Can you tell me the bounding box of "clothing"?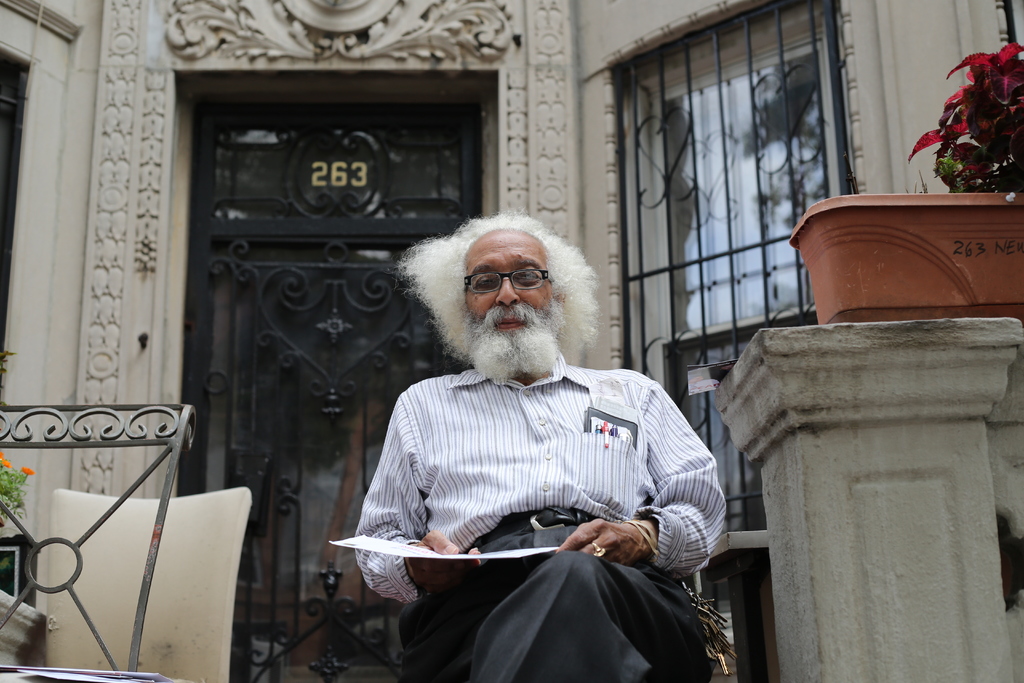
left=350, top=300, right=733, bottom=655.
